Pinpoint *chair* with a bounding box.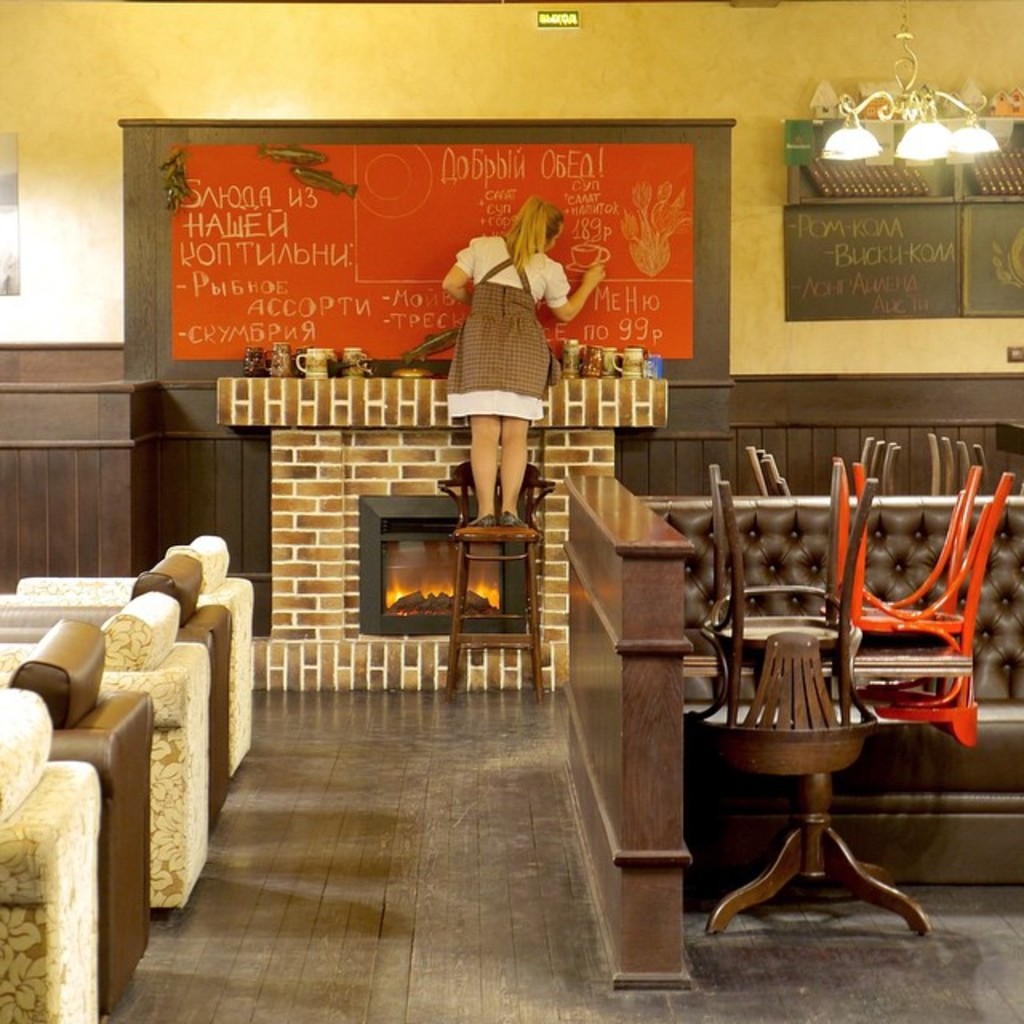
bbox=[437, 456, 557, 702].
